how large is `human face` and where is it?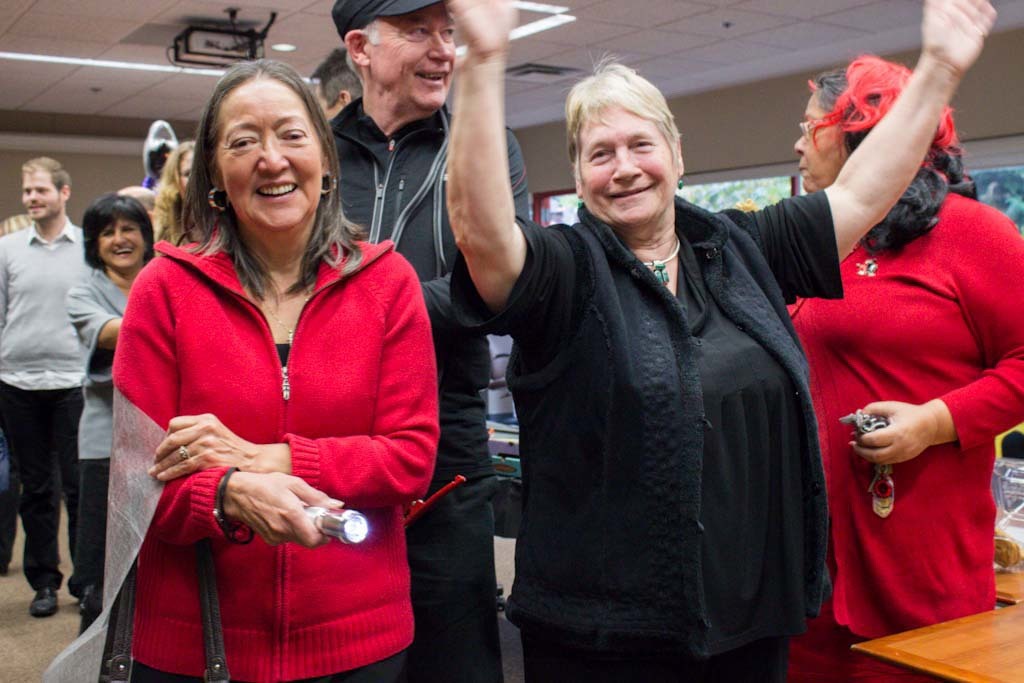
Bounding box: x1=581, y1=109, x2=672, y2=219.
